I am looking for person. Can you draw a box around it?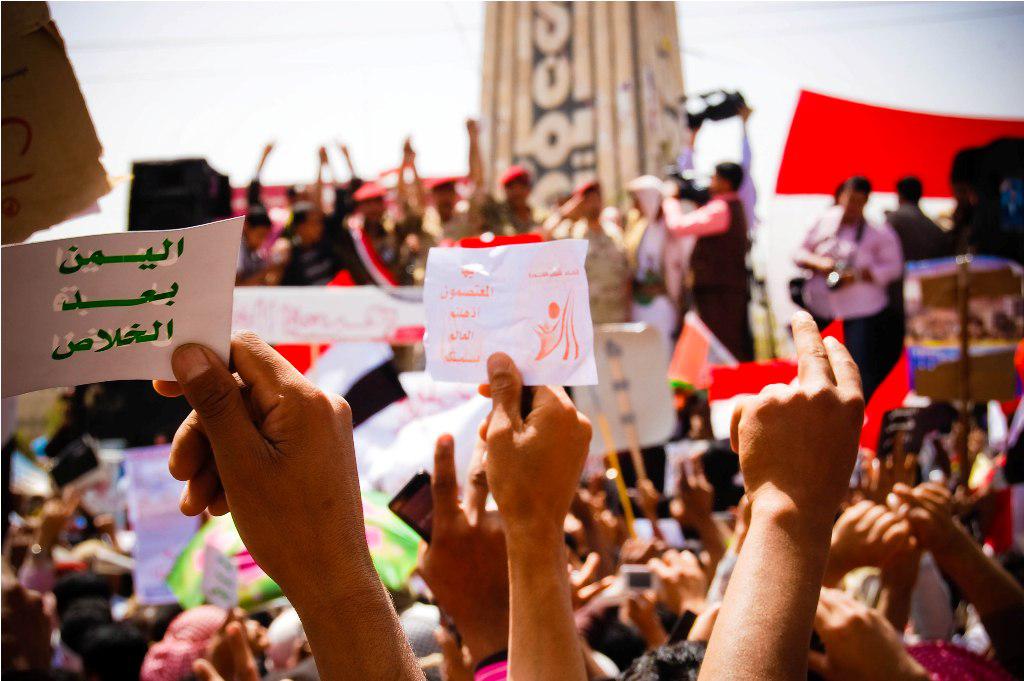
Sure, the bounding box is crop(475, 110, 544, 234).
